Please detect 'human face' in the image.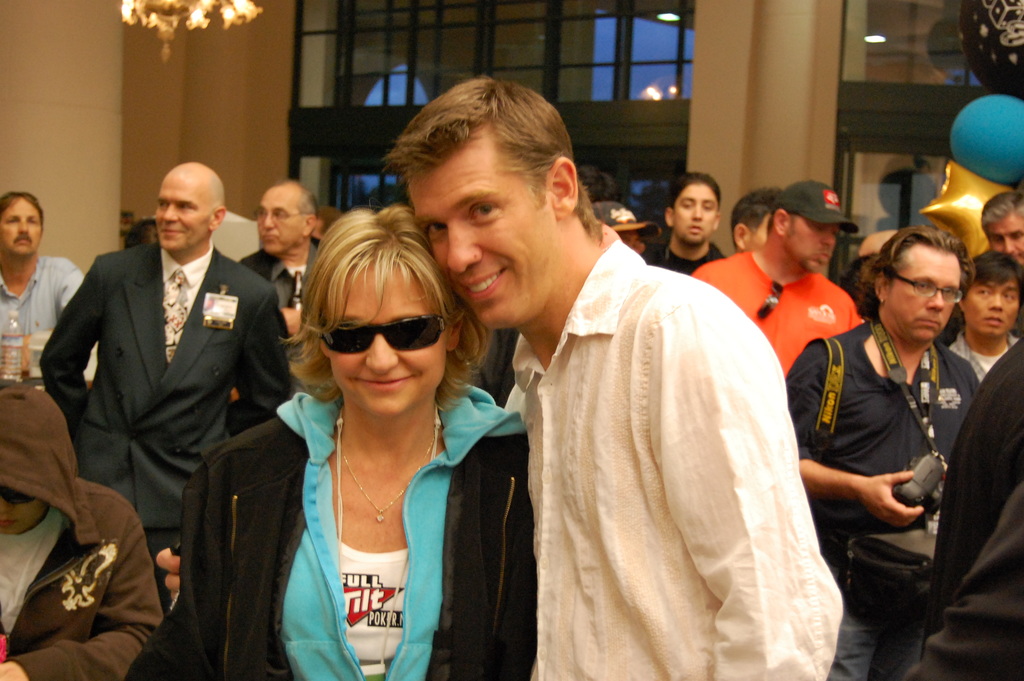
box(412, 133, 550, 329).
